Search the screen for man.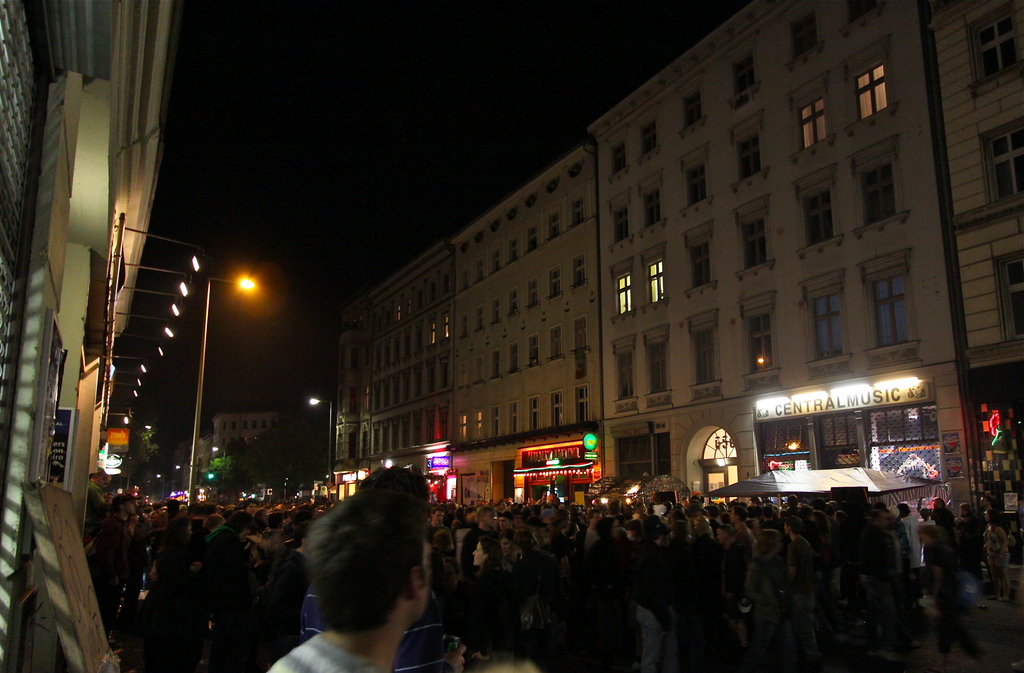
Found at {"x1": 458, "y1": 510, "x2": 500, "y2": 571}.
